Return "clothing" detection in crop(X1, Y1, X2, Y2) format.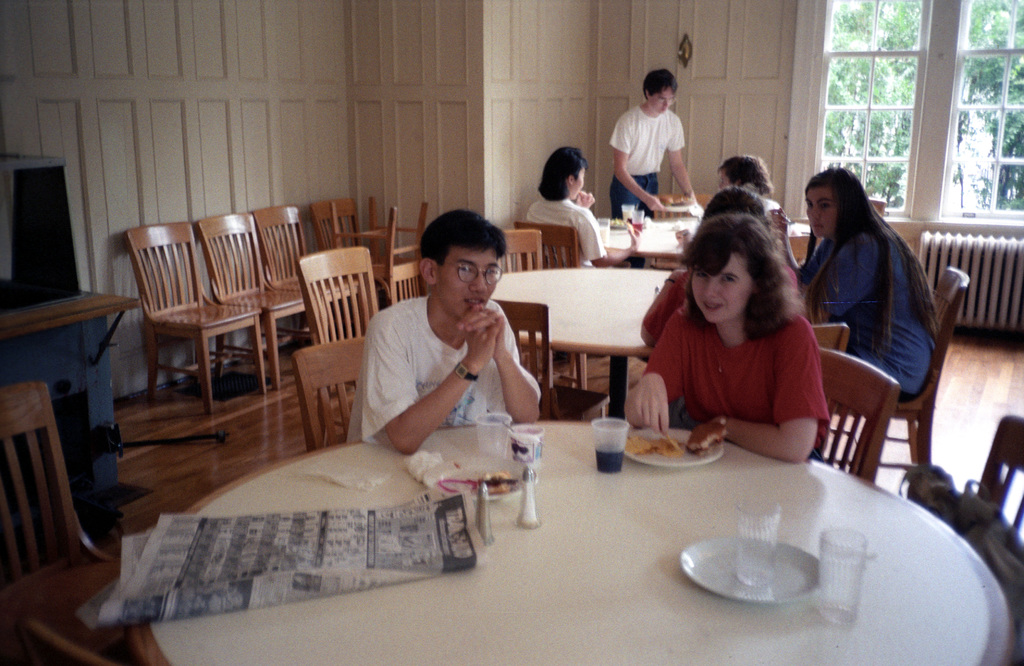
crop(813, 220, 939, 409).
